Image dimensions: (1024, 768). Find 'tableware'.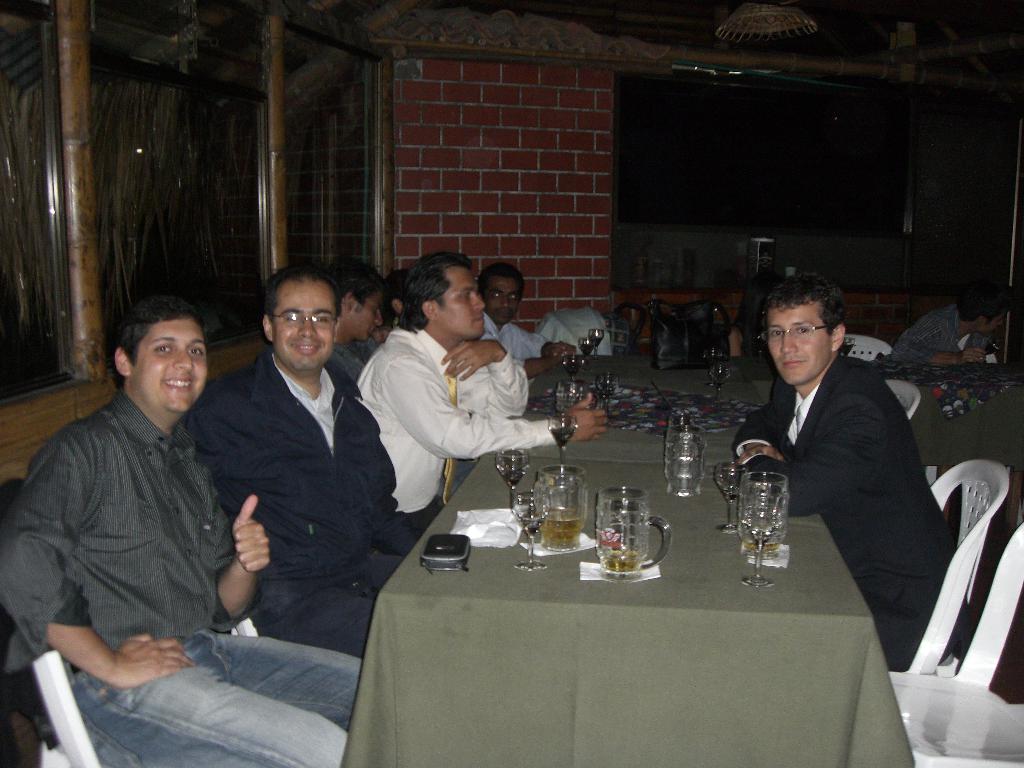
580 337 594 364.
